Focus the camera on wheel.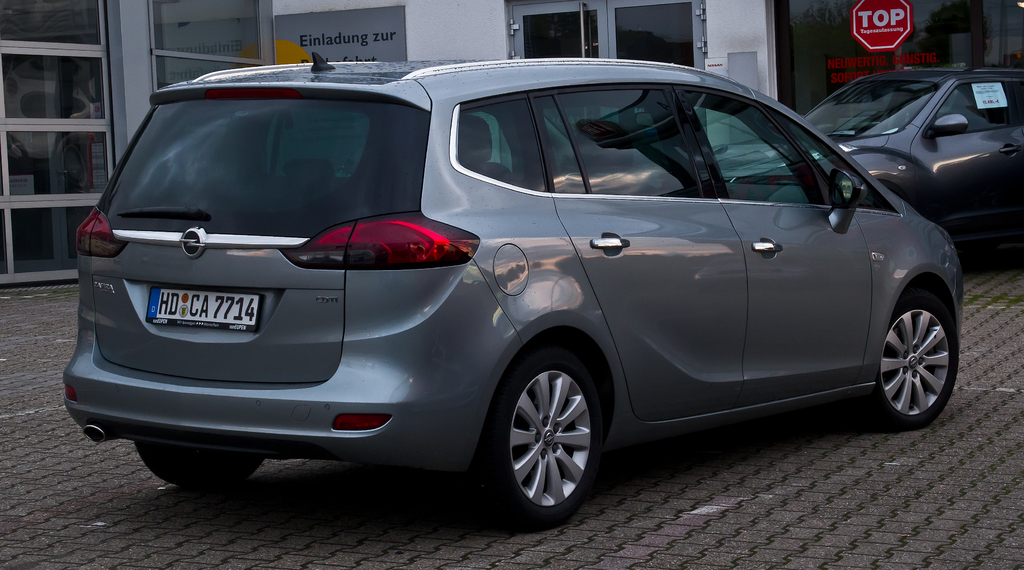
Focus region: <bbox>492, 356, 605, 521</bbox>.
